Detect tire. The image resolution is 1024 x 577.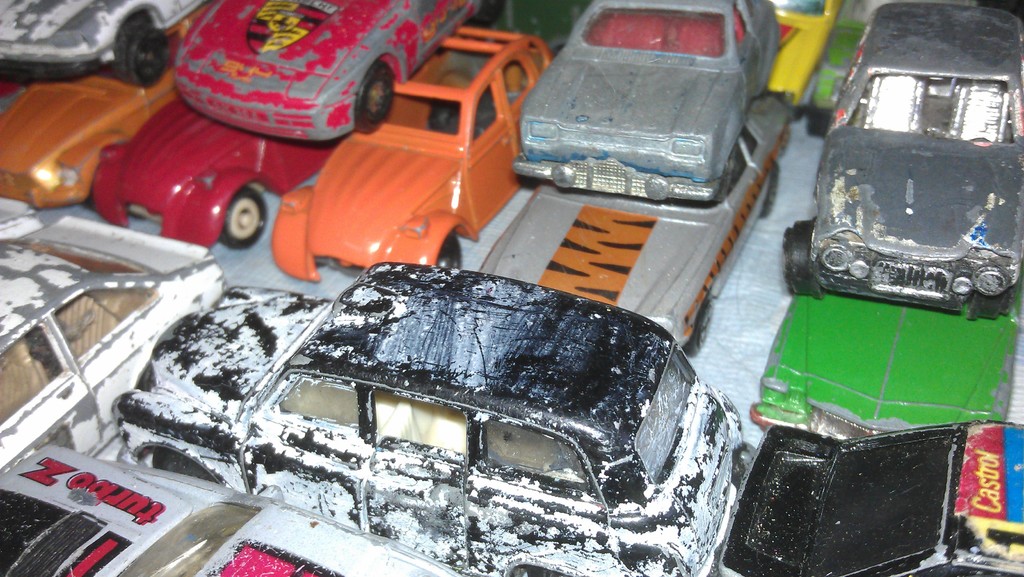
pyautogui.locateOnScreen(778, 224, 820, 294).
